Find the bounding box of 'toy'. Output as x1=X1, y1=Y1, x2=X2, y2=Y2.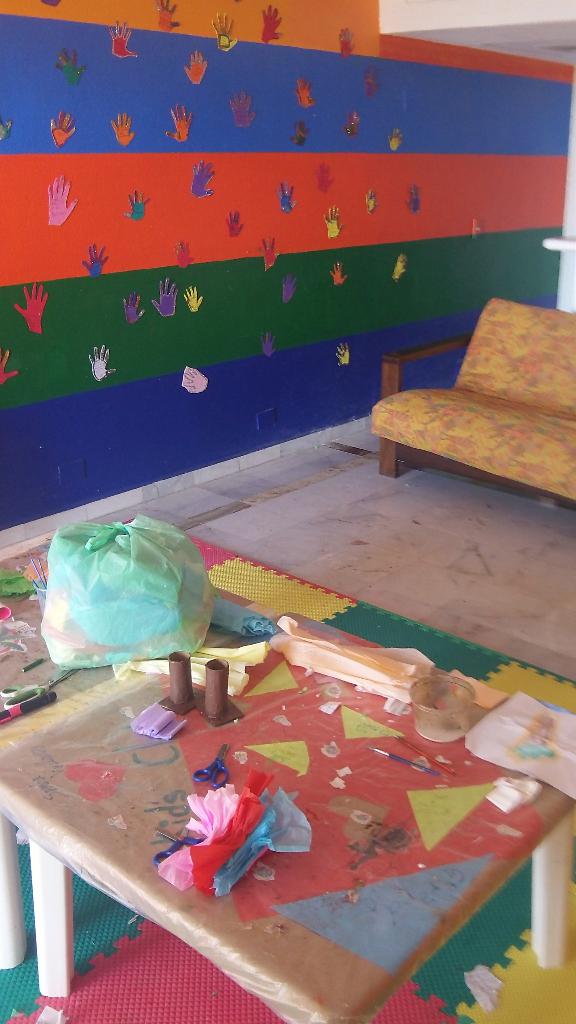
x1=88, y1=342, x2=116, y2=386.
